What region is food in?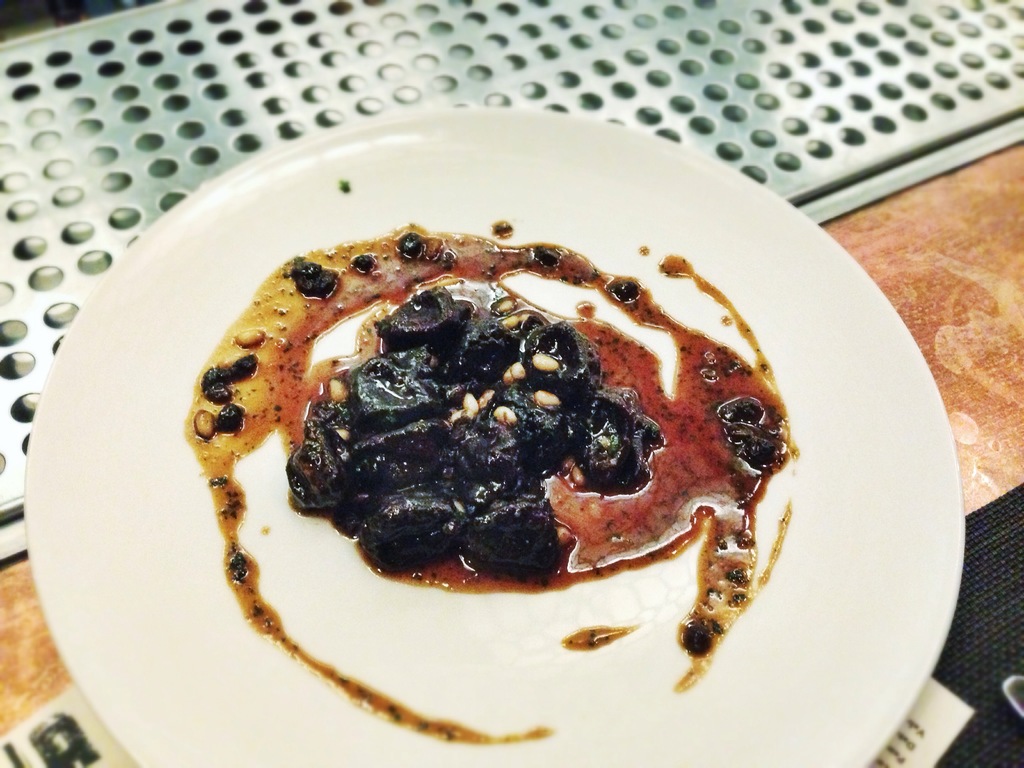
<region>227, 206, 770, 692</region>.
